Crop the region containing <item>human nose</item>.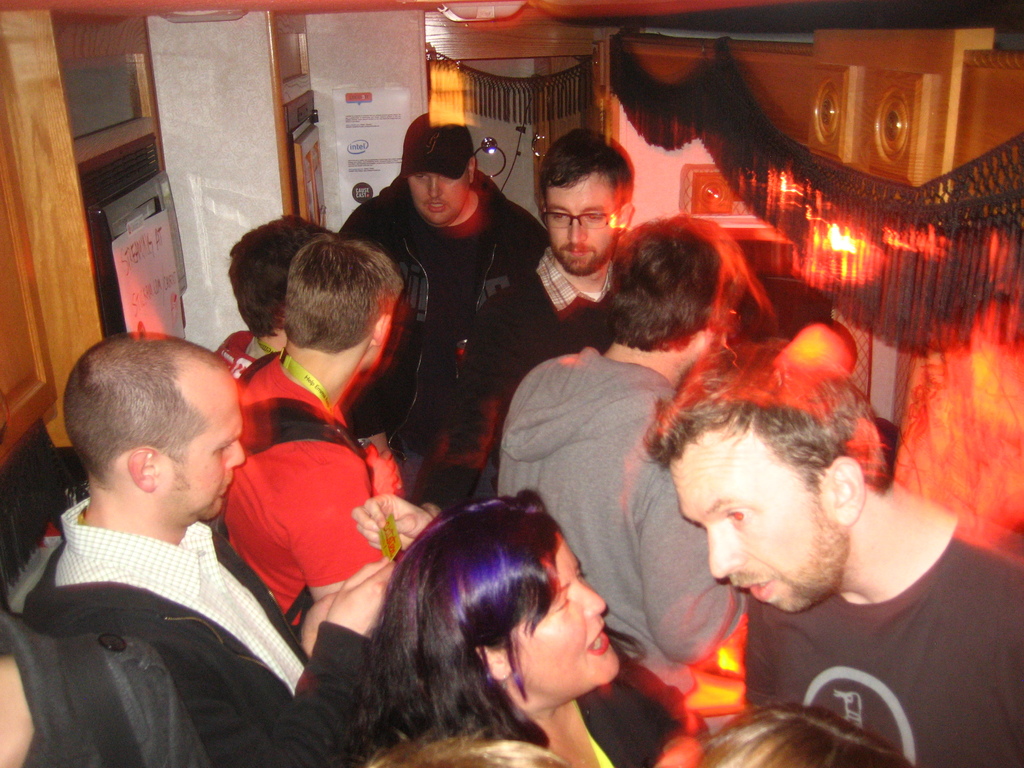
Crop region: Rect(427, 177, 440, 201).
